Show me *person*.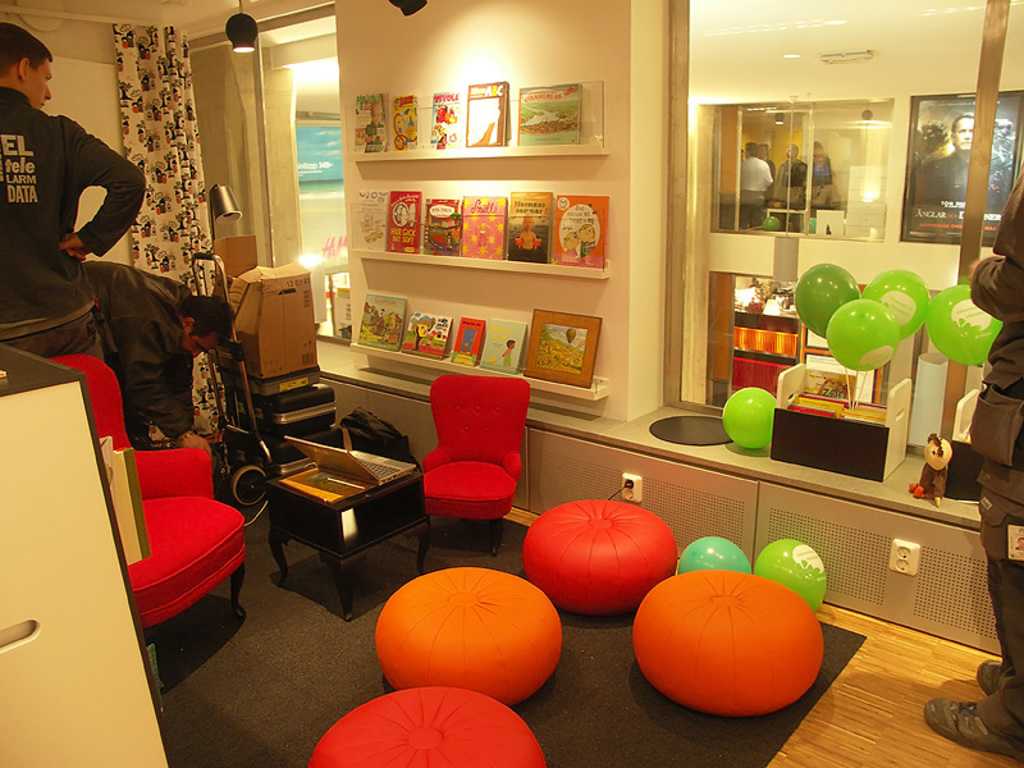
*person* is here: 81/260/237/474.
